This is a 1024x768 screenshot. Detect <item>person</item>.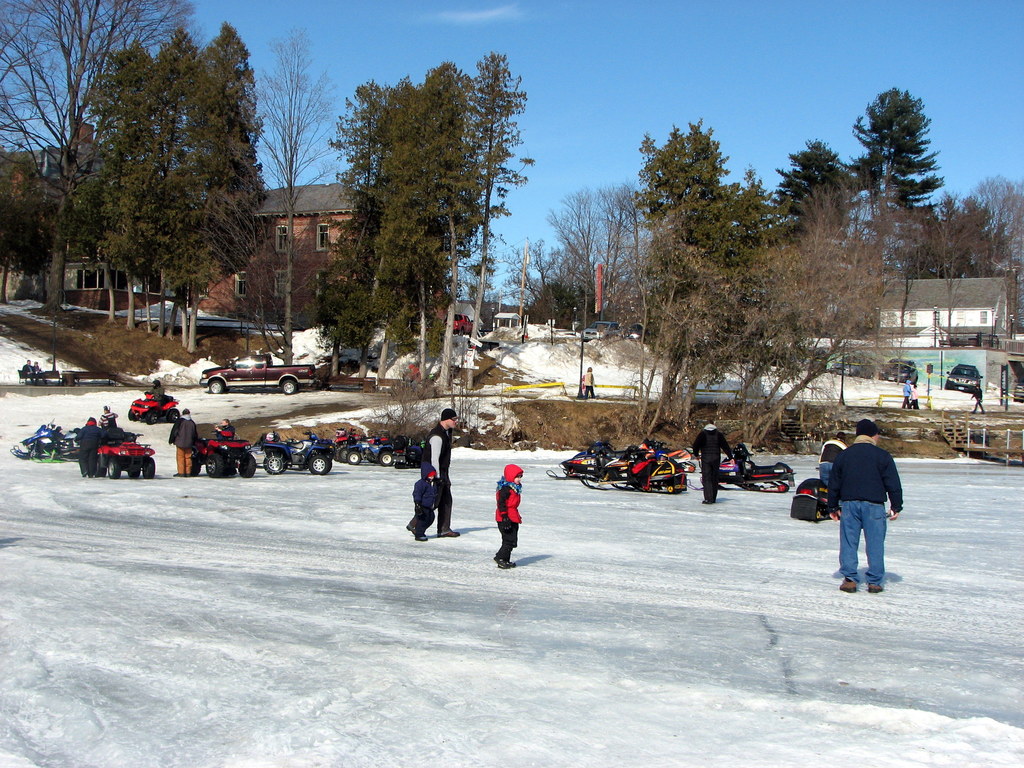
152,378,164,403.
